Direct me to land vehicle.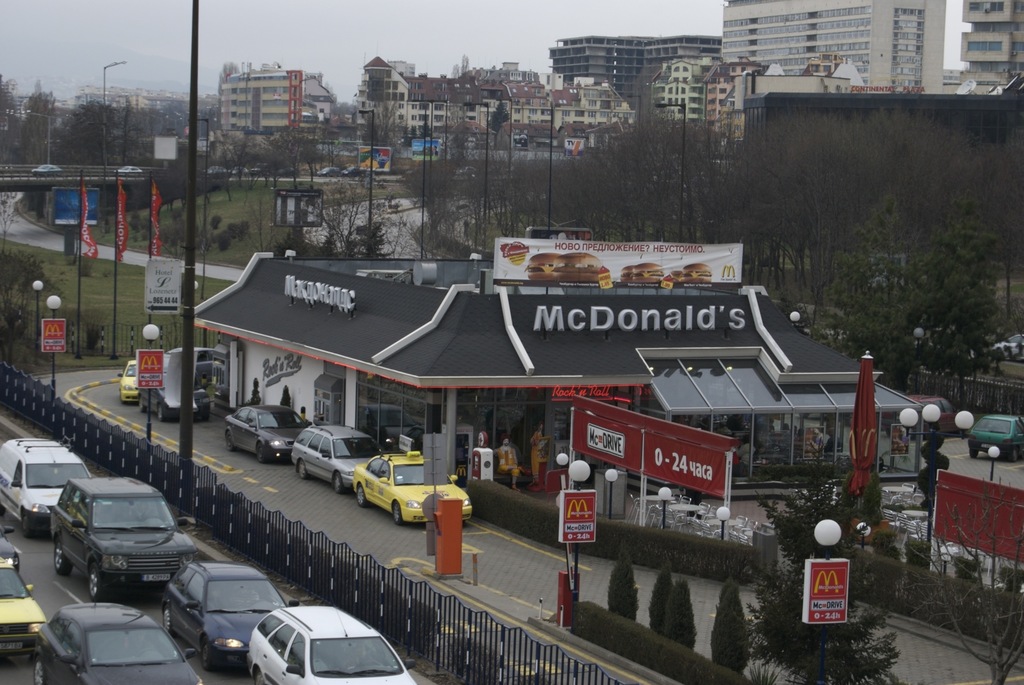
Direction: (x1=350, y1=450, x2=472, y2=527).
